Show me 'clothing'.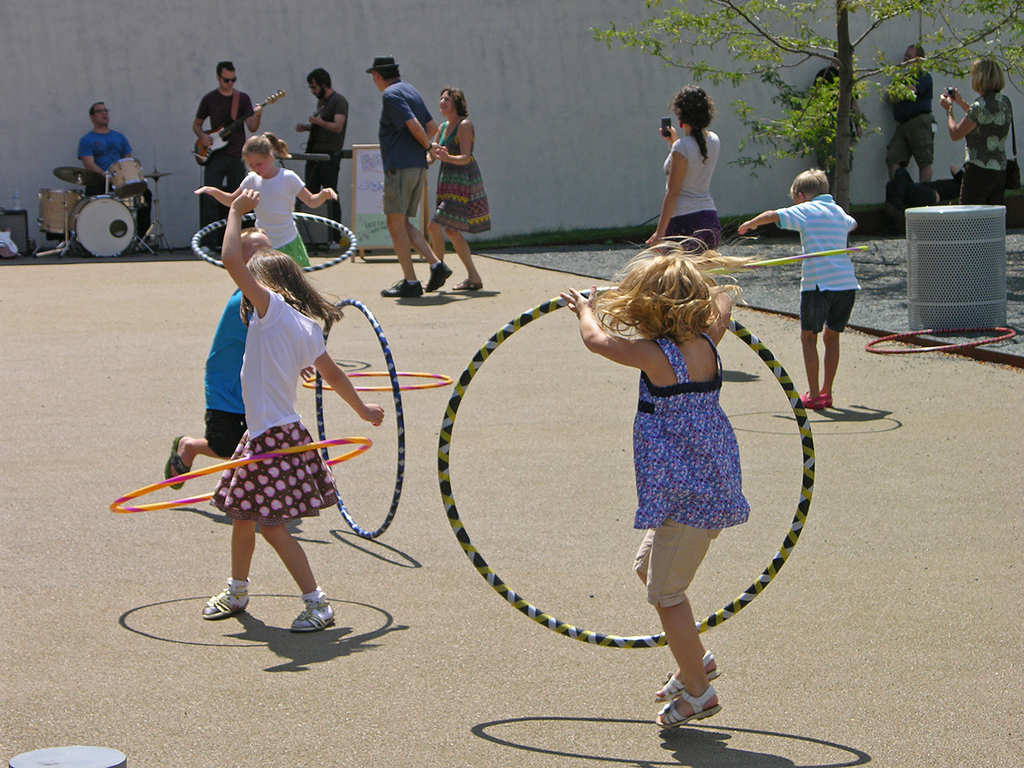
'clothing' is here: bbox(428, 114, 509, 233).
